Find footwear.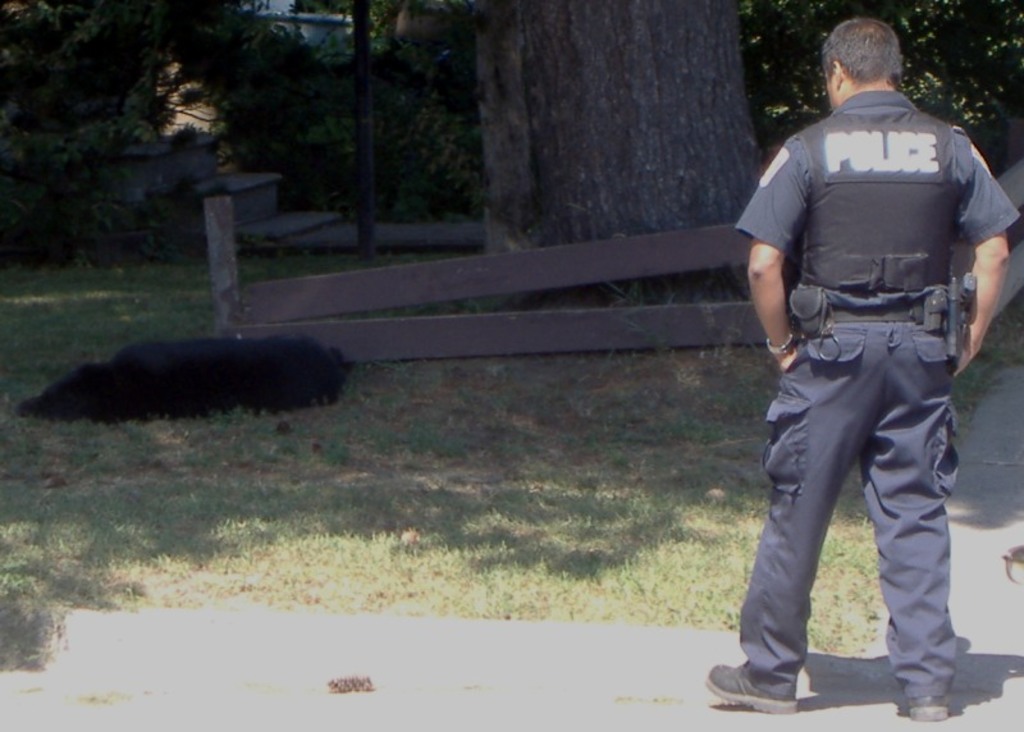
bbox=(908, 691, 954, 723).
